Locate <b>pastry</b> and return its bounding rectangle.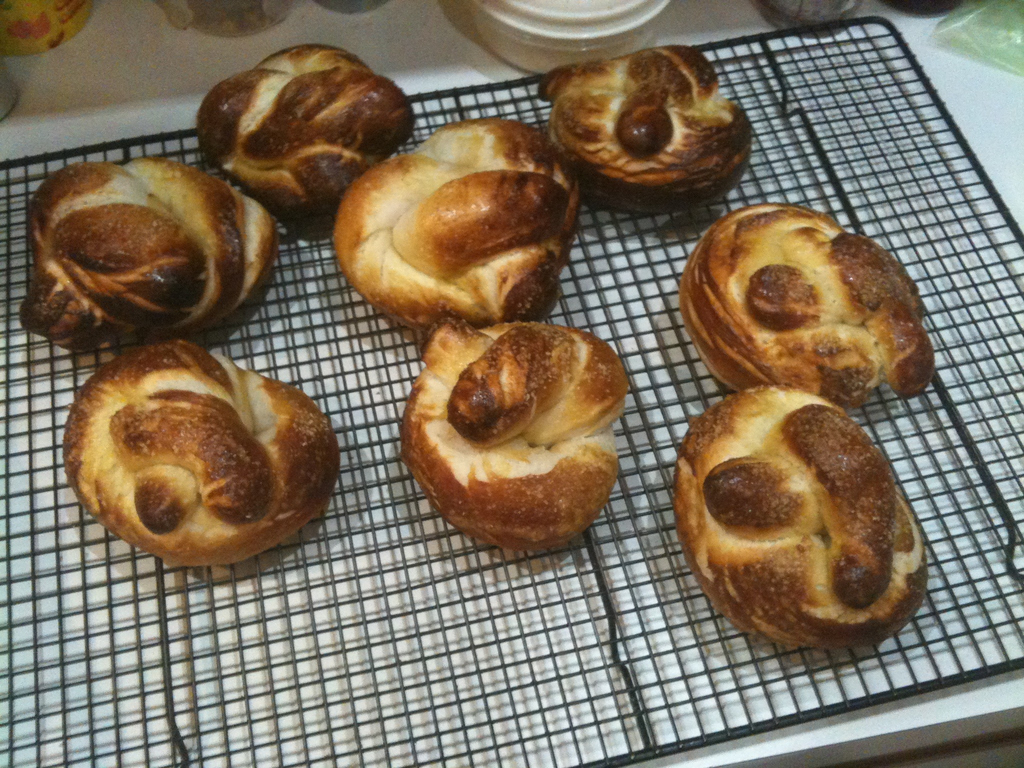
select_region(542, 47, 751, 209).
